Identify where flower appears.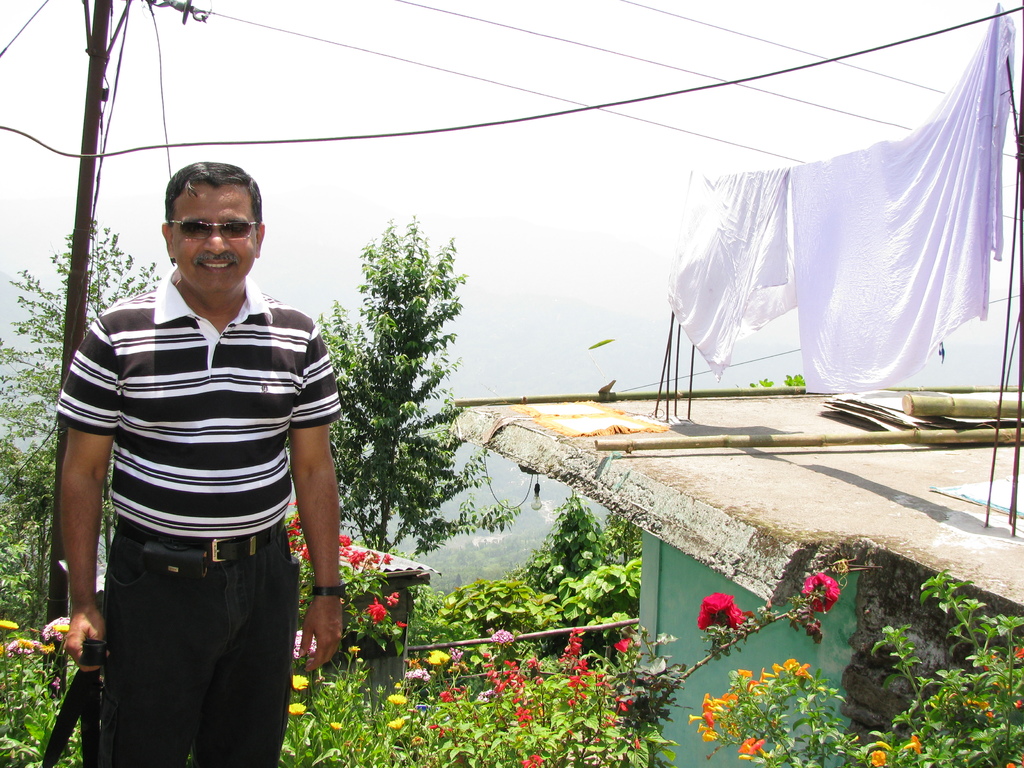
Appears at select_region(347, 646, 358, 657).
